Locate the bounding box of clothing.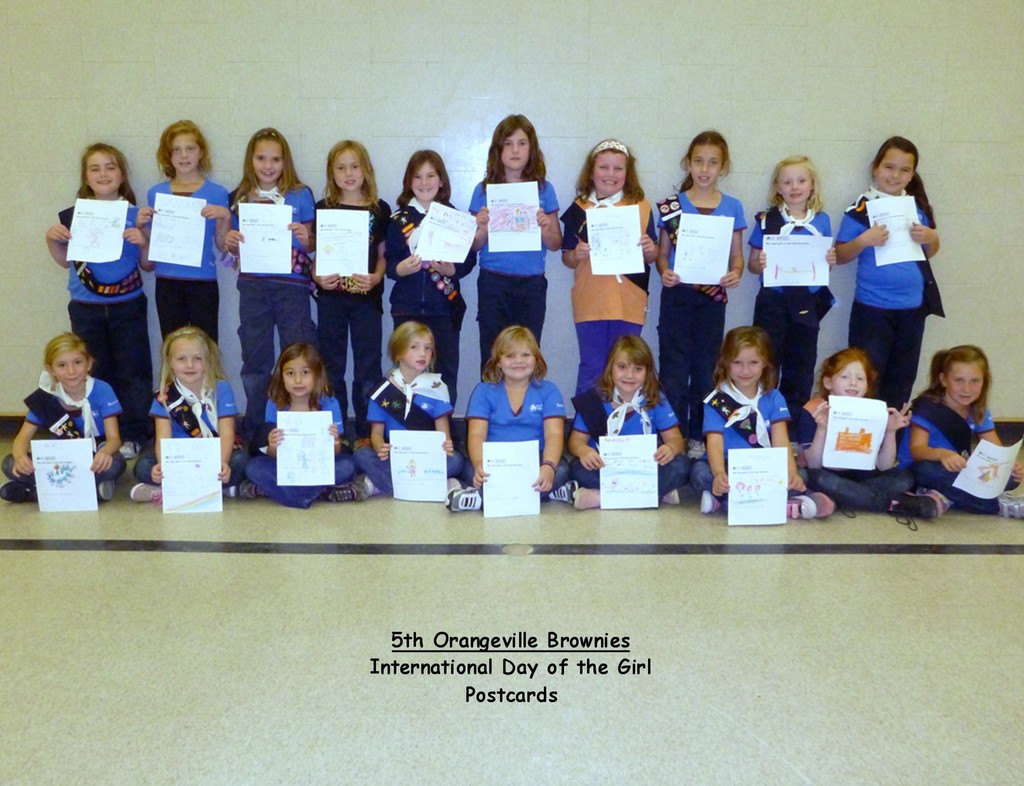
Bounding box: <bbox>469, 373, 583, 499</bbox>.
